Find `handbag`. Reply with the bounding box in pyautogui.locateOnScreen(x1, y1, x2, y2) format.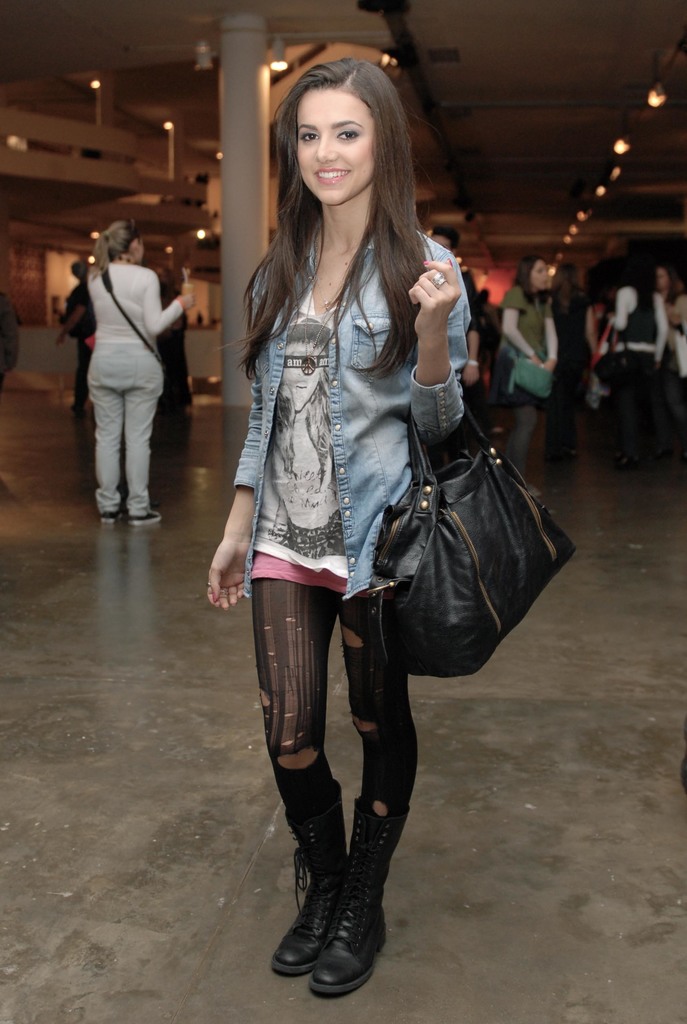
pyautogui.locateOnScreen(373, 381, 574, 680).
